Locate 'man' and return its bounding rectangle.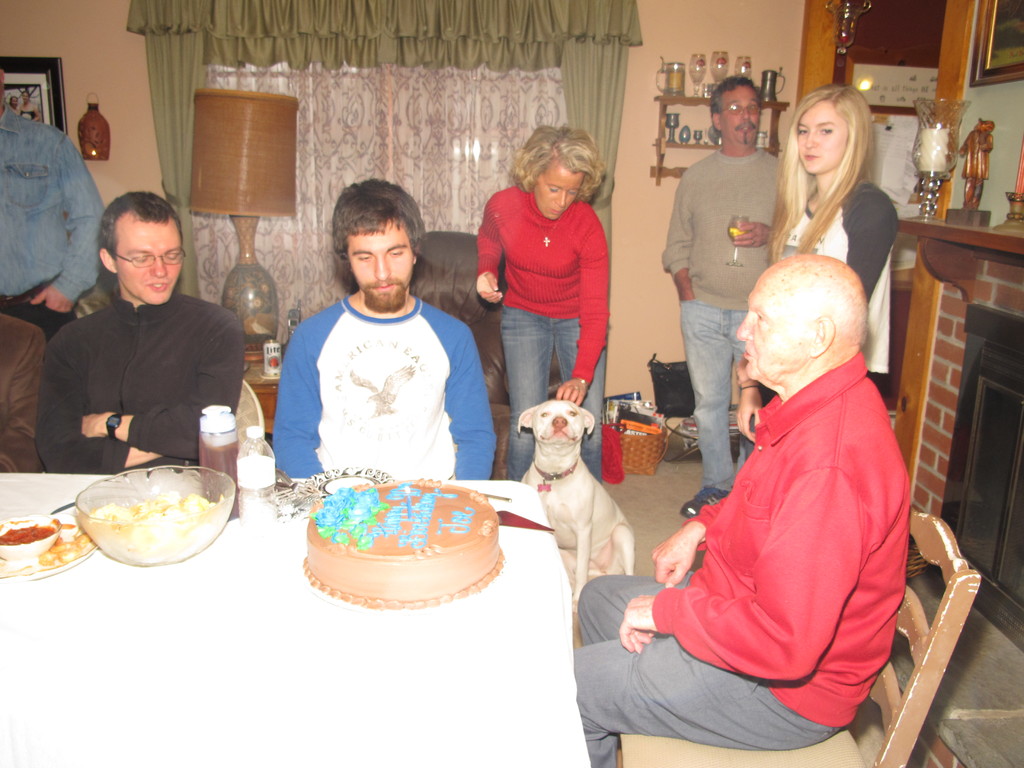
[0, 74, 106, 340].
